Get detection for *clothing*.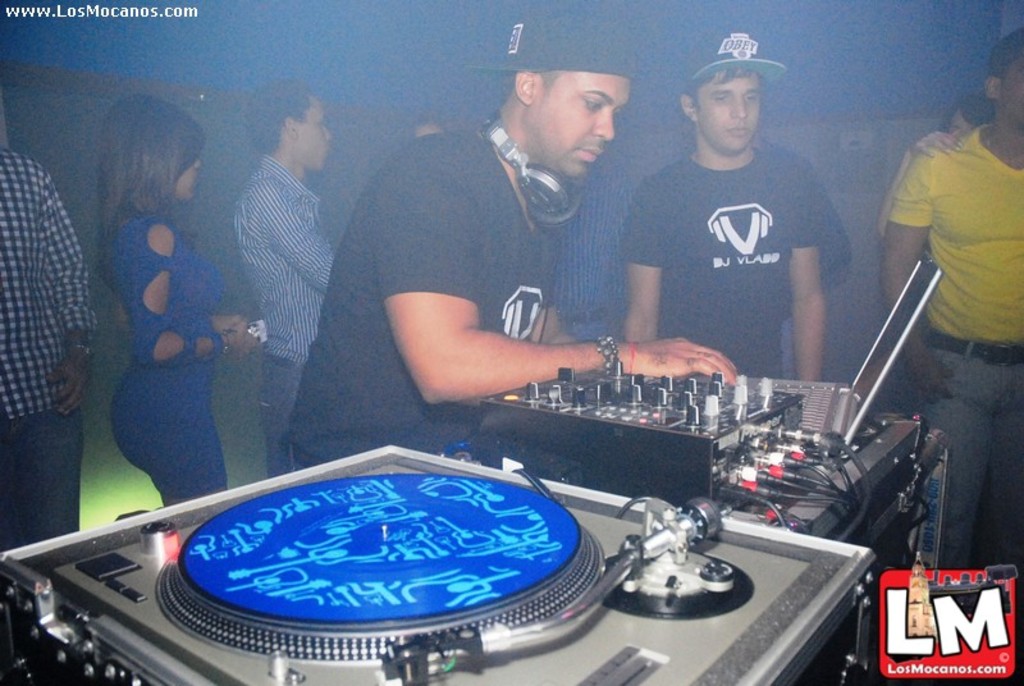
Detection: [873,23,1023,562].
